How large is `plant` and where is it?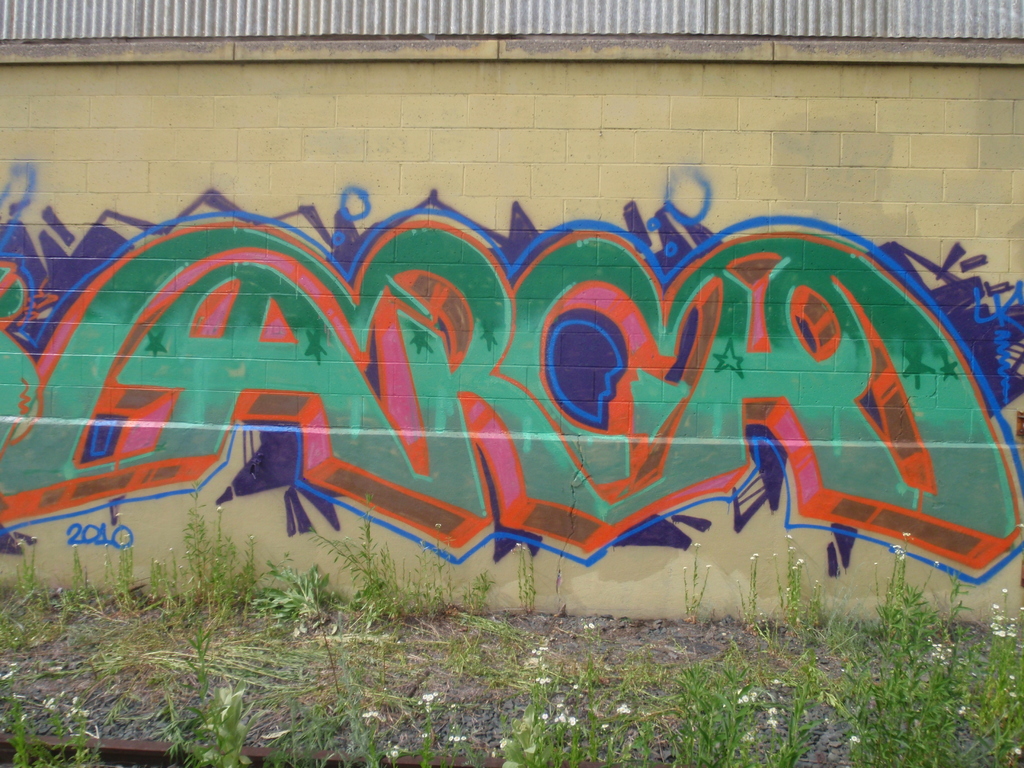
Bounding box: select_region(179, 474, 209, 602).
